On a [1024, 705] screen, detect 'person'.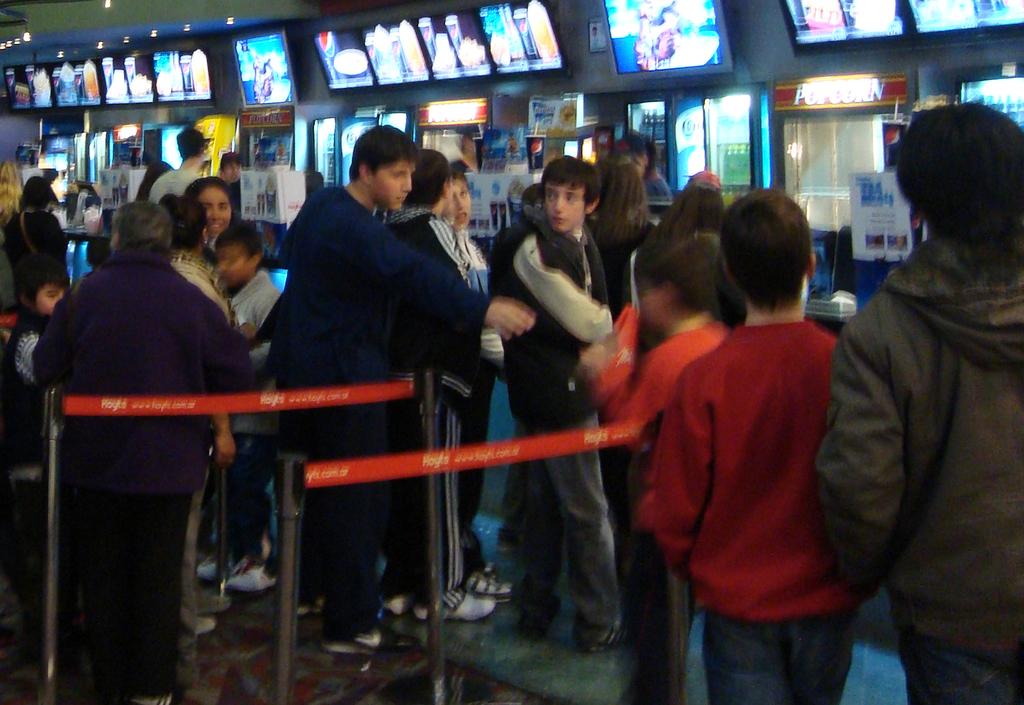
<bbox>42, 166, 259, 681</bbox>.
